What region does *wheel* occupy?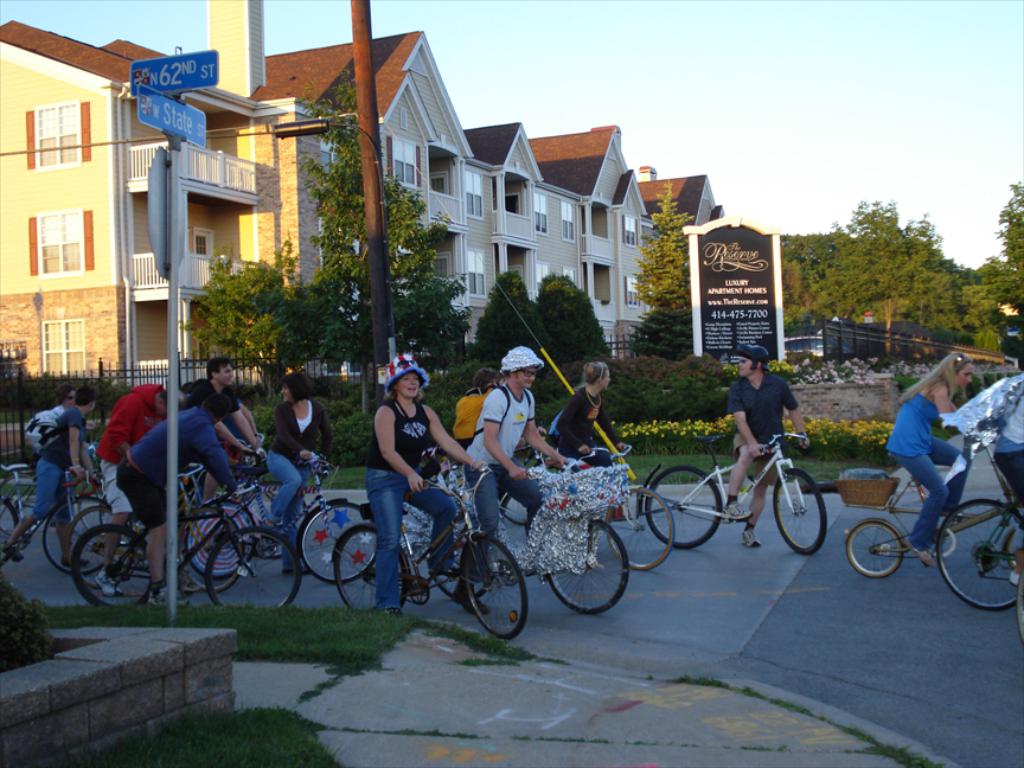
region(539, 508, 639, 614).
